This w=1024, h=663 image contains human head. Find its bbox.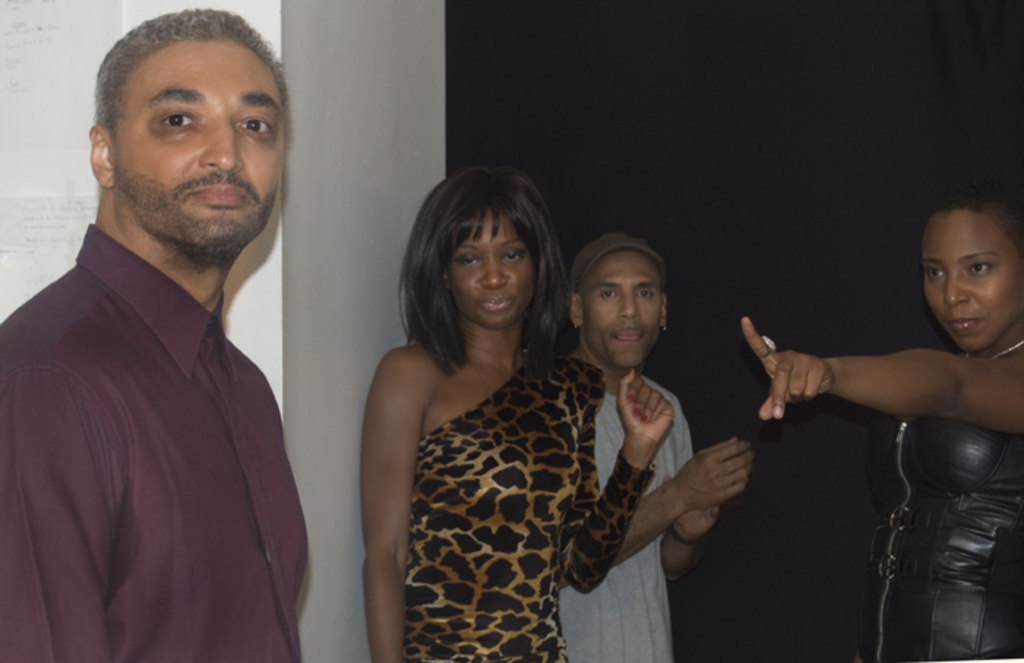
[88,7,290,272].
